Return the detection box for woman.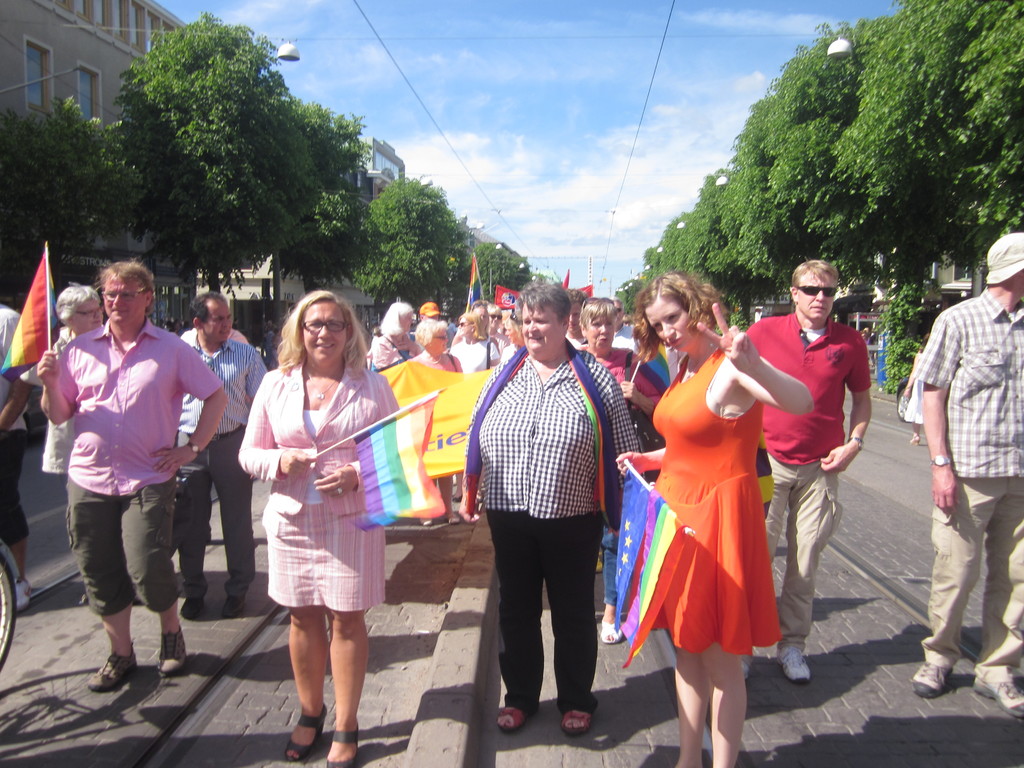
[902,332,931,442].
